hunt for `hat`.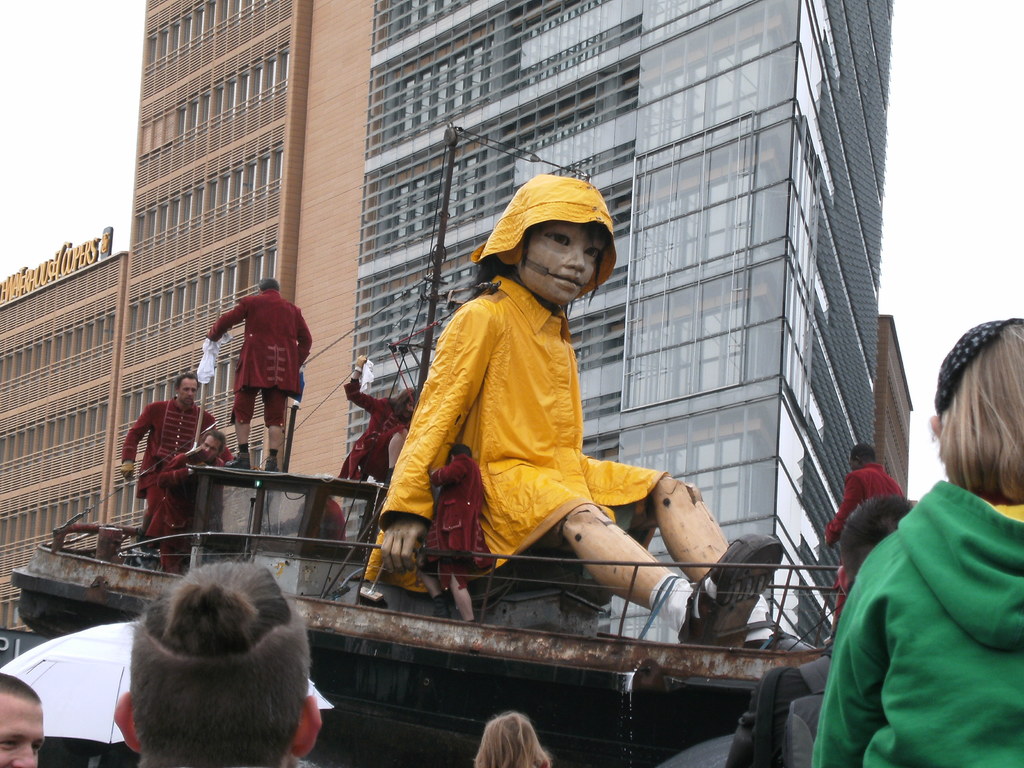
Hunted down at 482 174 623 280.
